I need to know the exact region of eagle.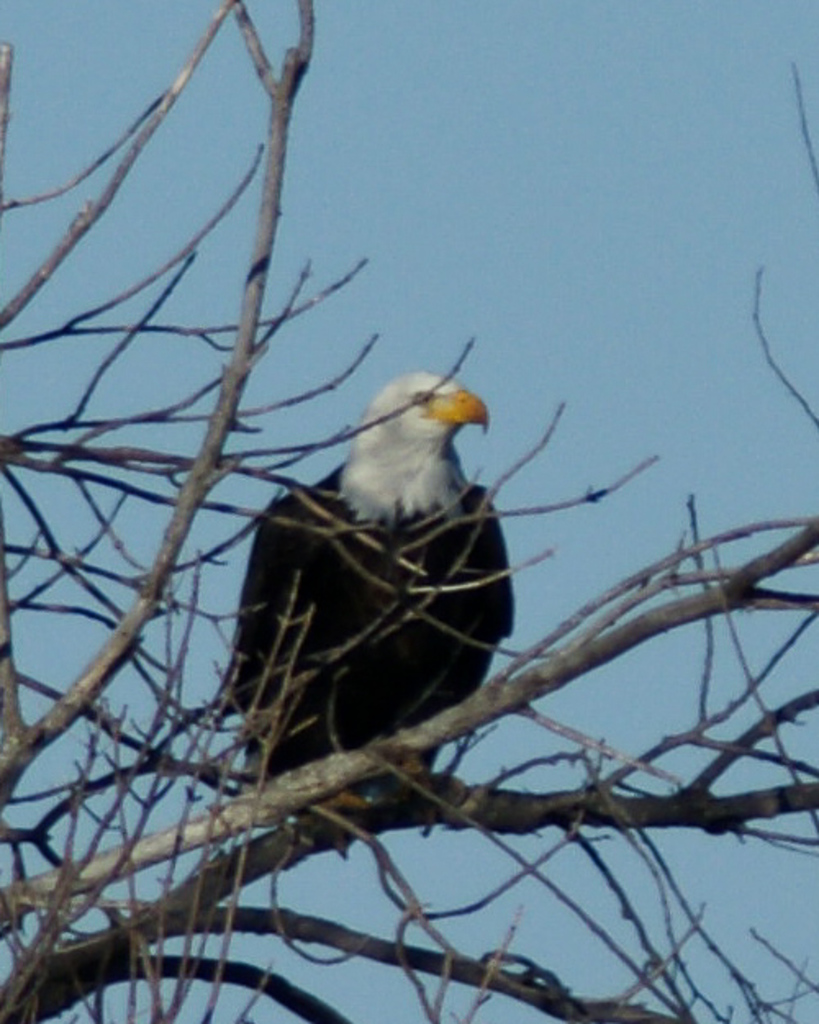
Region: l=223, t=357, r=542, b=862.
